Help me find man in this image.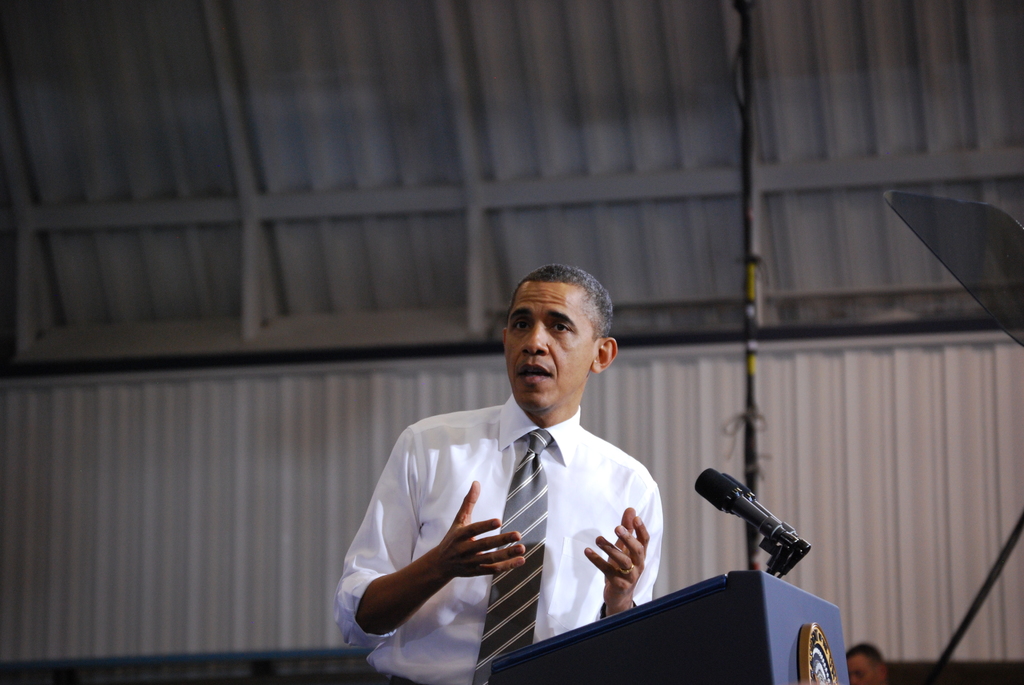
Found it: [367, 272, 689, 682].
